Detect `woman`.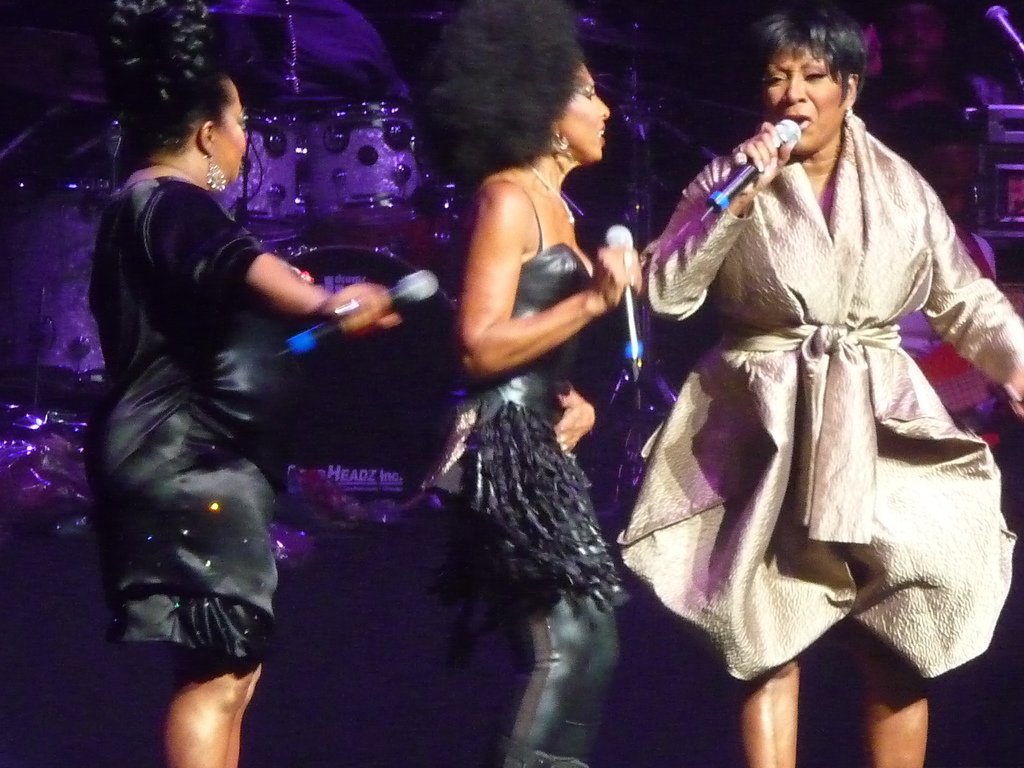
Detected at <bbox>400, 1, 639, 742</bbox>.
